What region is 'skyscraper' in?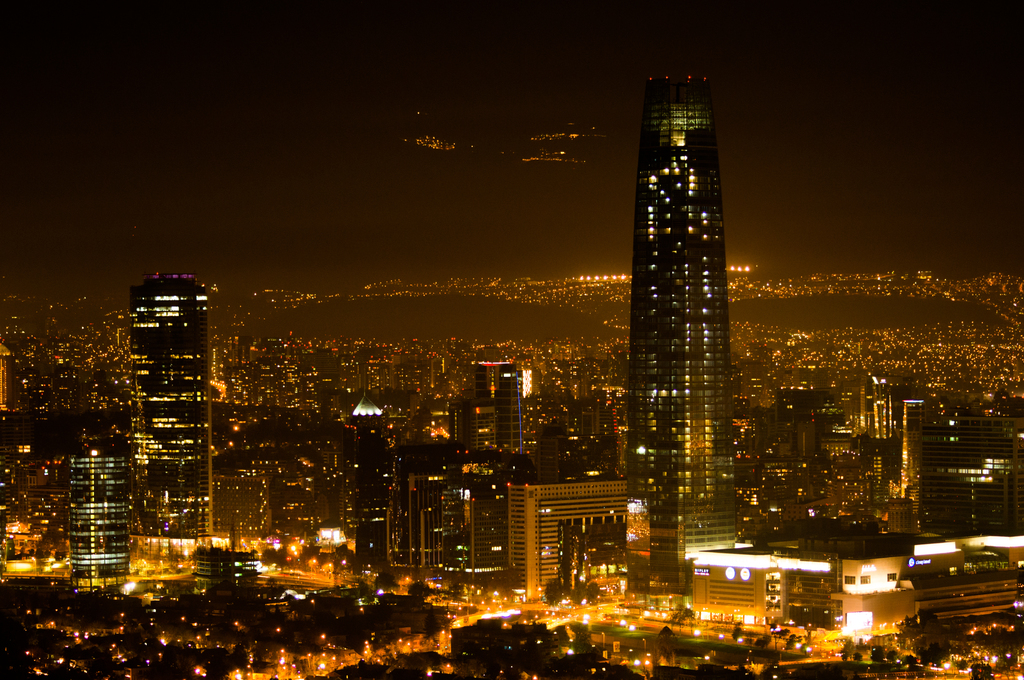
[458, 399, 492, 455].
